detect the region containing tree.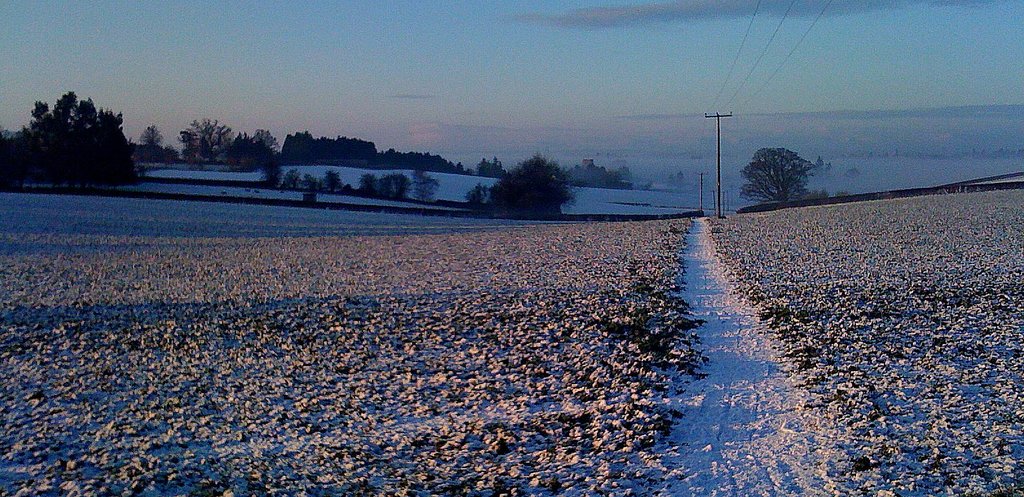
rect(0, 85, 151, 198).
